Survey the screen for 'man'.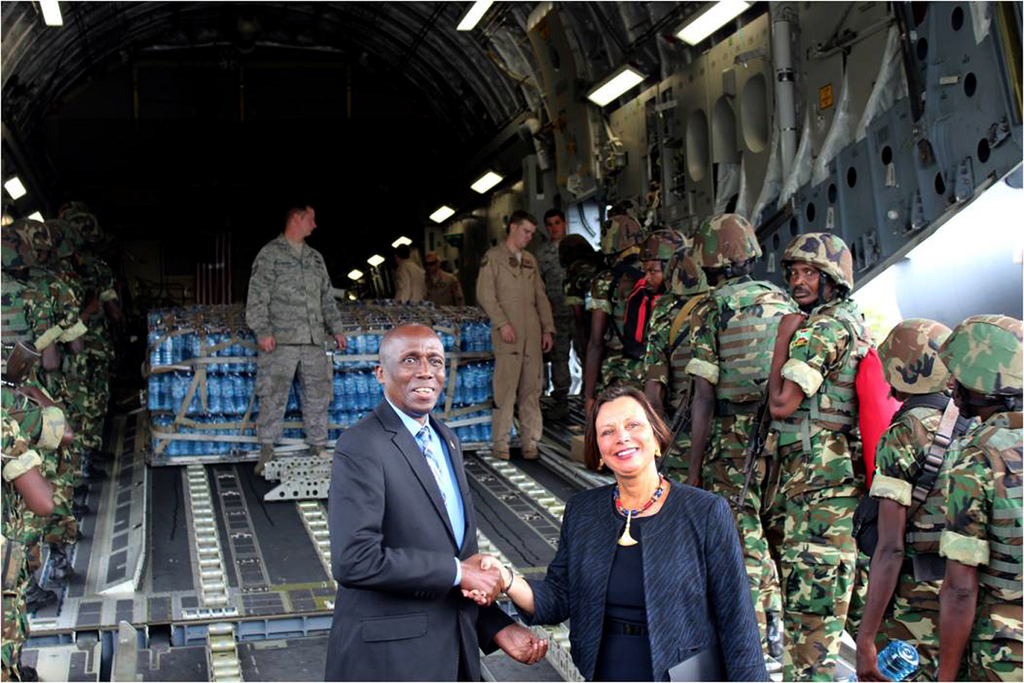
Survey found: region(473, 210, 557, 461).
